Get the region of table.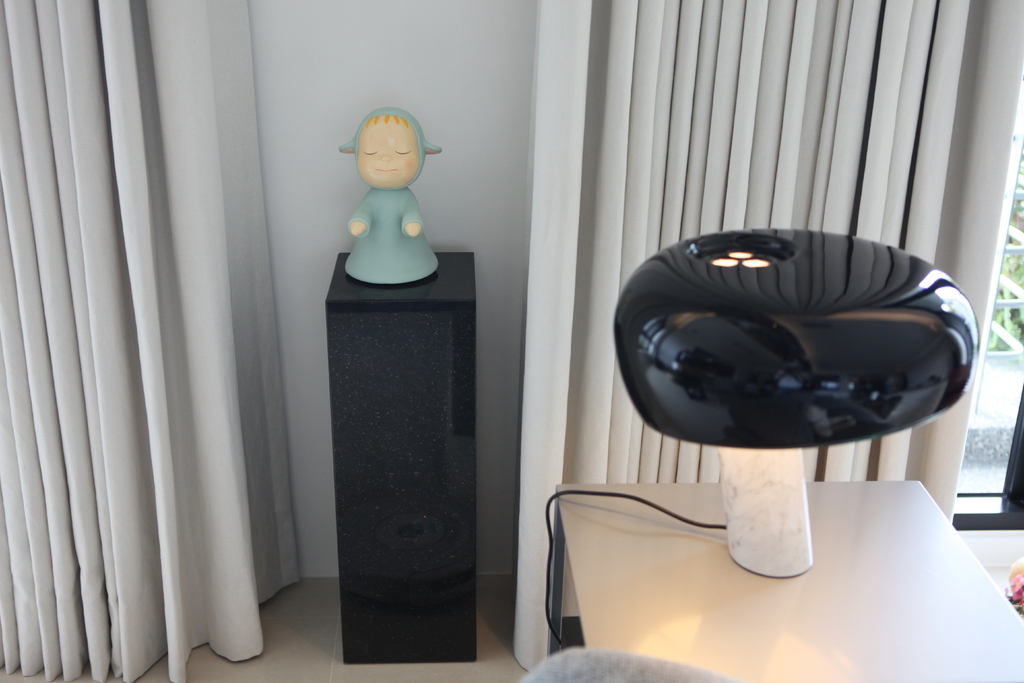
(x1=554, y1=475, x2=1023, y2=682).
